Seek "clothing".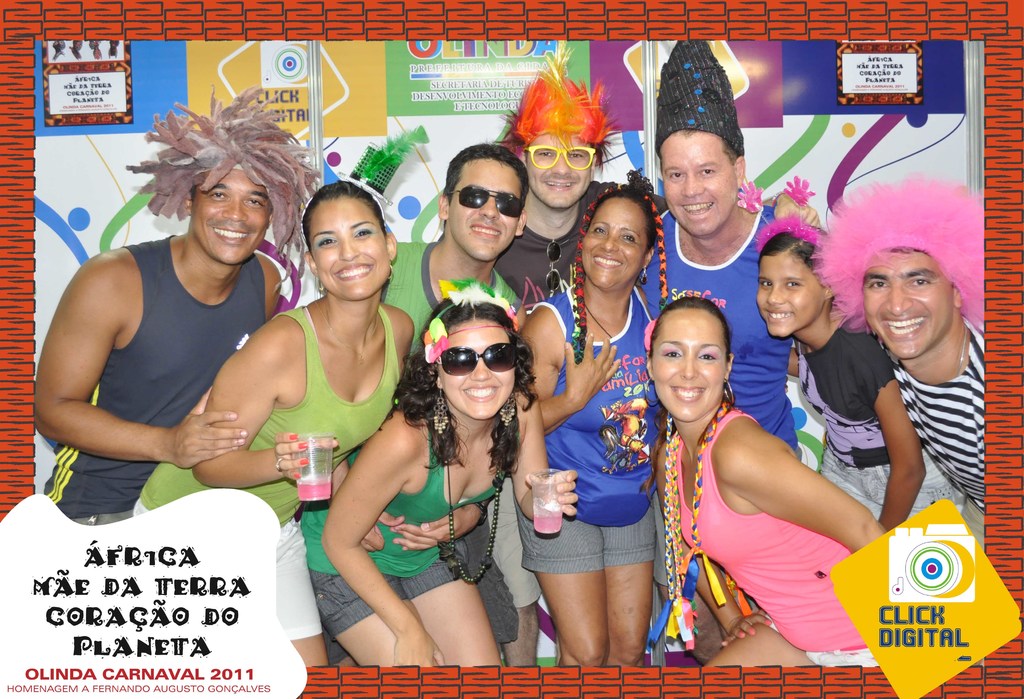
804/331/895/469.
